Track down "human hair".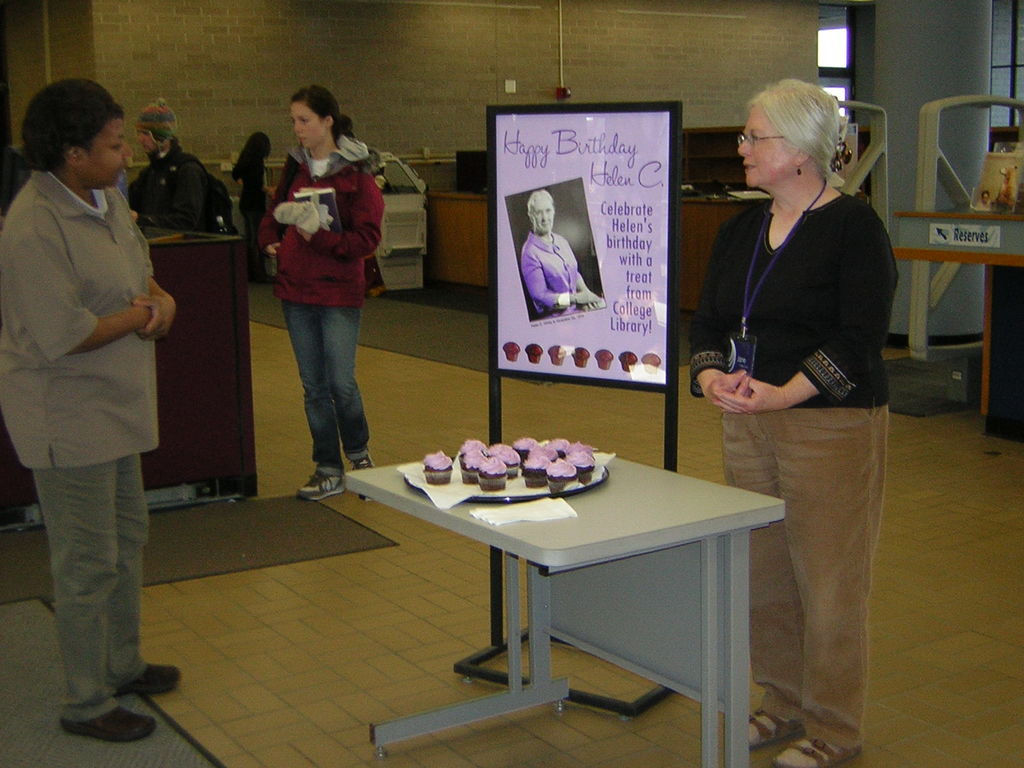
Tracked to 19, 69, 124, 172.
